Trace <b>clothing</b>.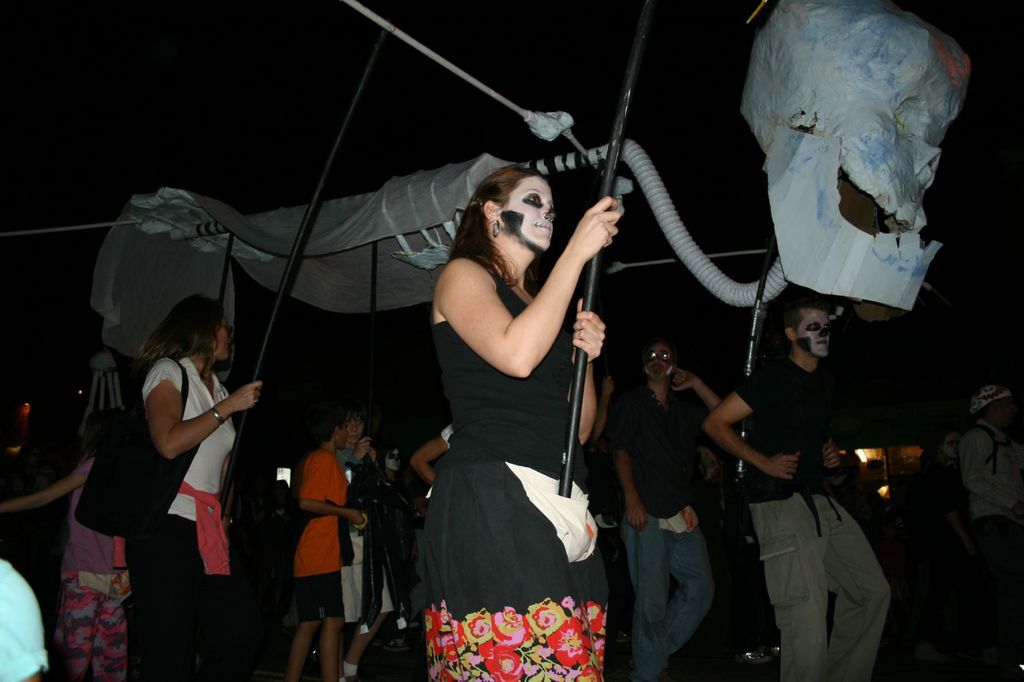
Traced to bbox=[735, 347, 892, 681].
